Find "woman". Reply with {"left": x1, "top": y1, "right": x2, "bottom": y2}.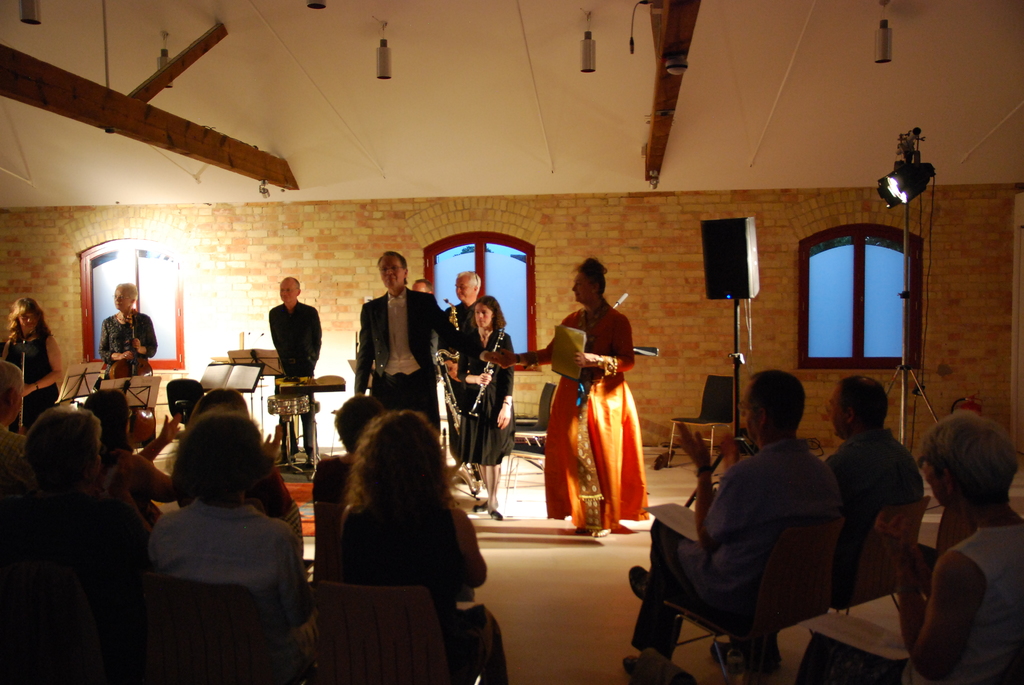
{"left": 97, "top": 281, "right": 159, "bottom": 451}.
